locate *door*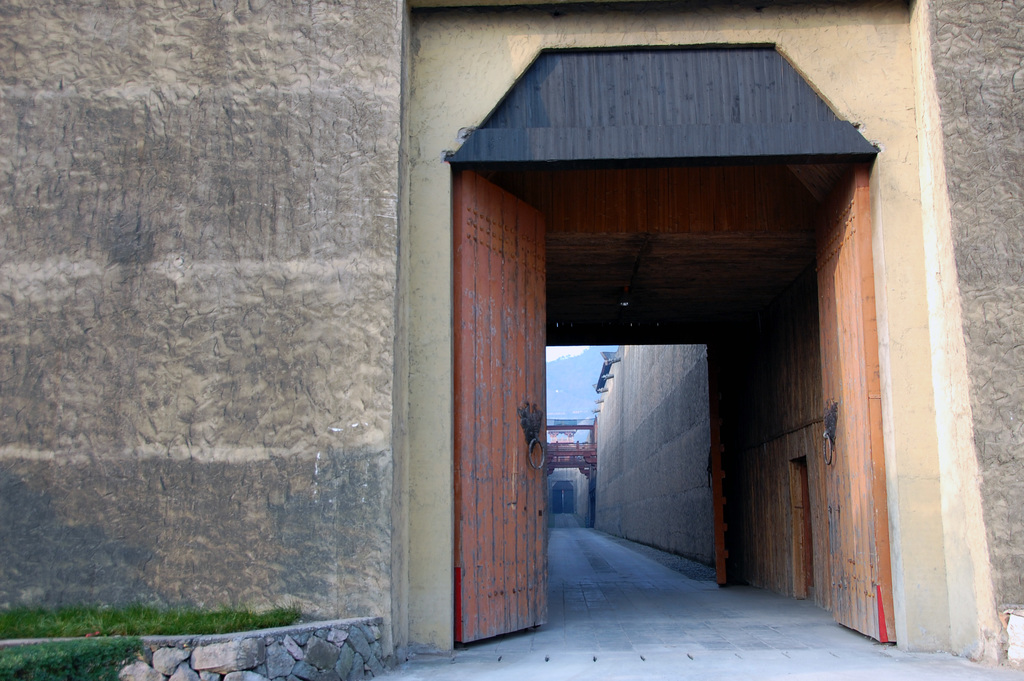
box(452, 165, 550, 644)
